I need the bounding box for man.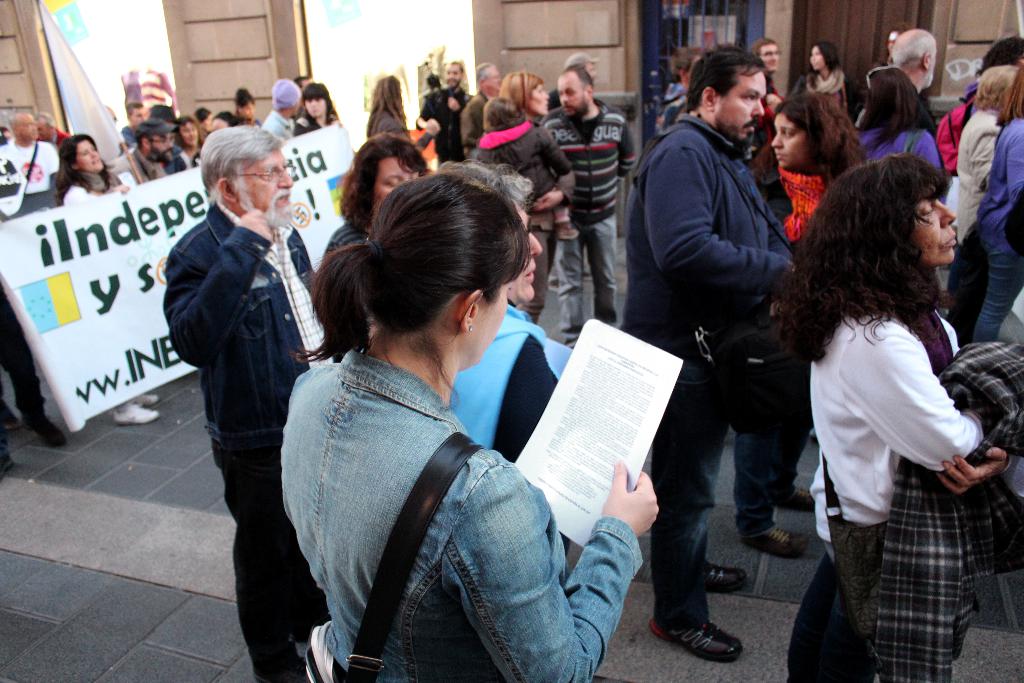
Here it is: bbox=[35, 113, 76, 147].
